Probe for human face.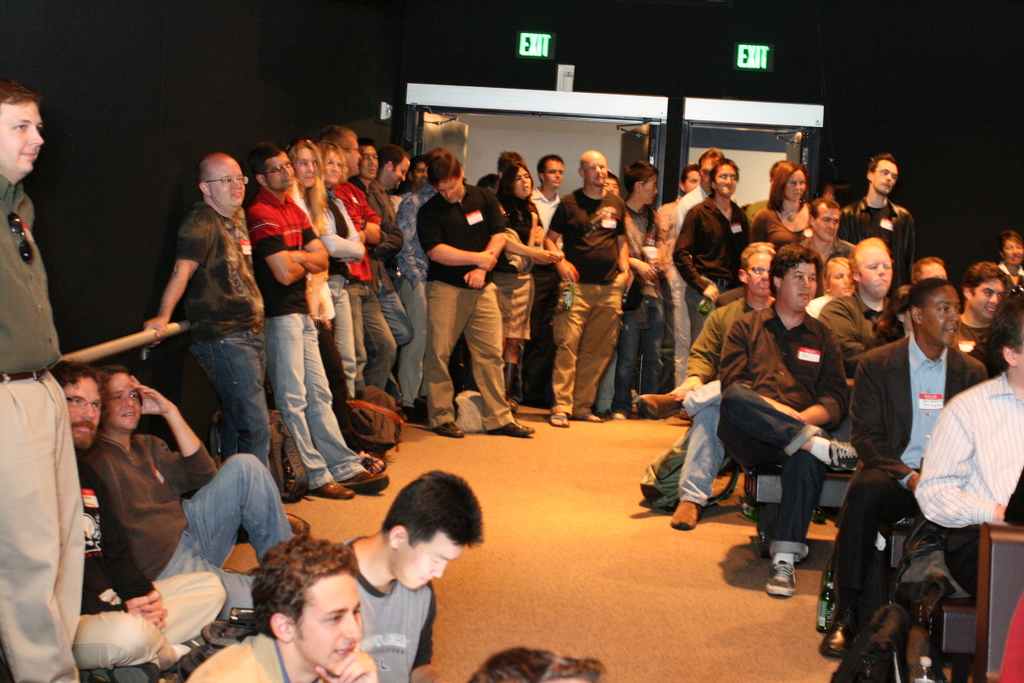
Probe result: [x1=746, y1=248, x2=777, y2=297].
